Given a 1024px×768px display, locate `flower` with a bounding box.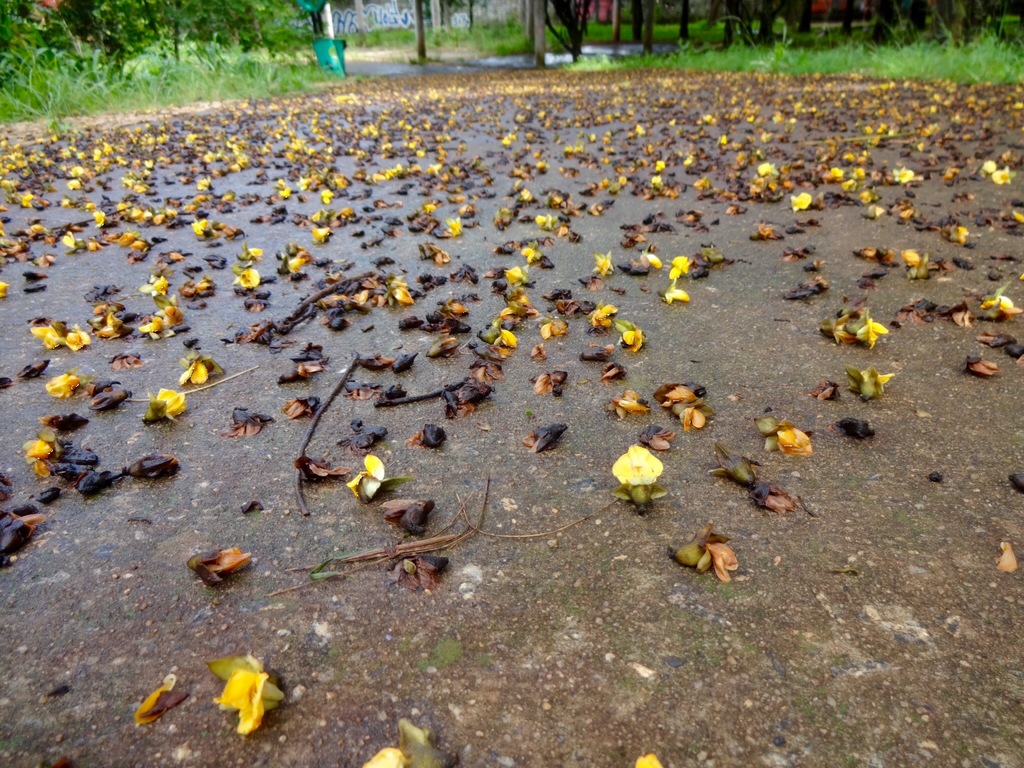
Located: region(97, 312, 148, 339).
